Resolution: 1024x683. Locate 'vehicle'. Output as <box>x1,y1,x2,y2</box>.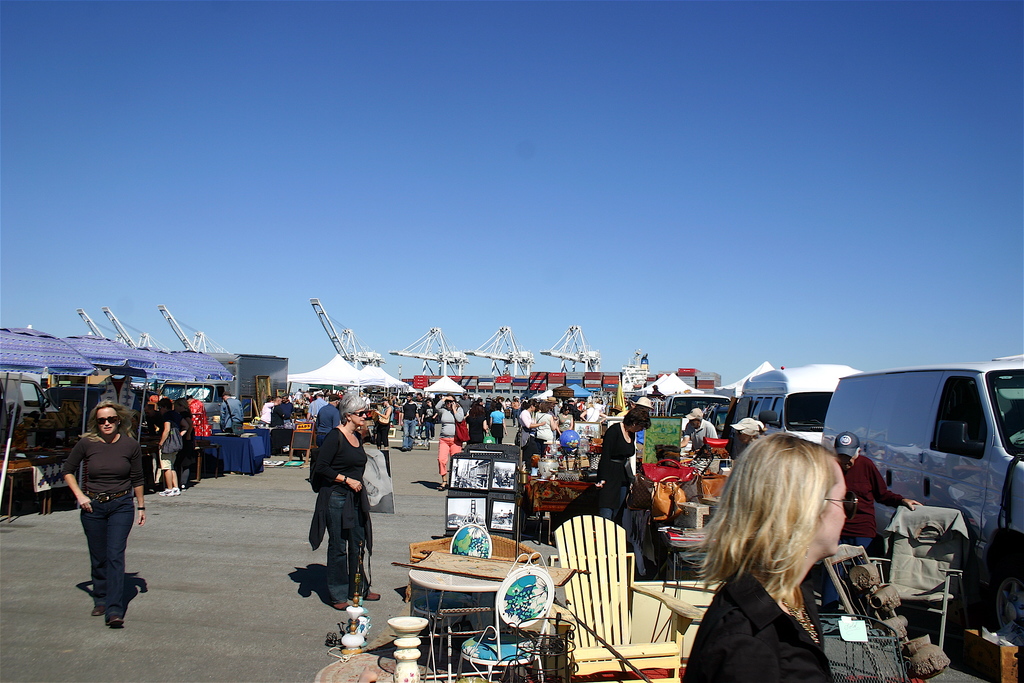
<box>735,369,868,448</box>.
